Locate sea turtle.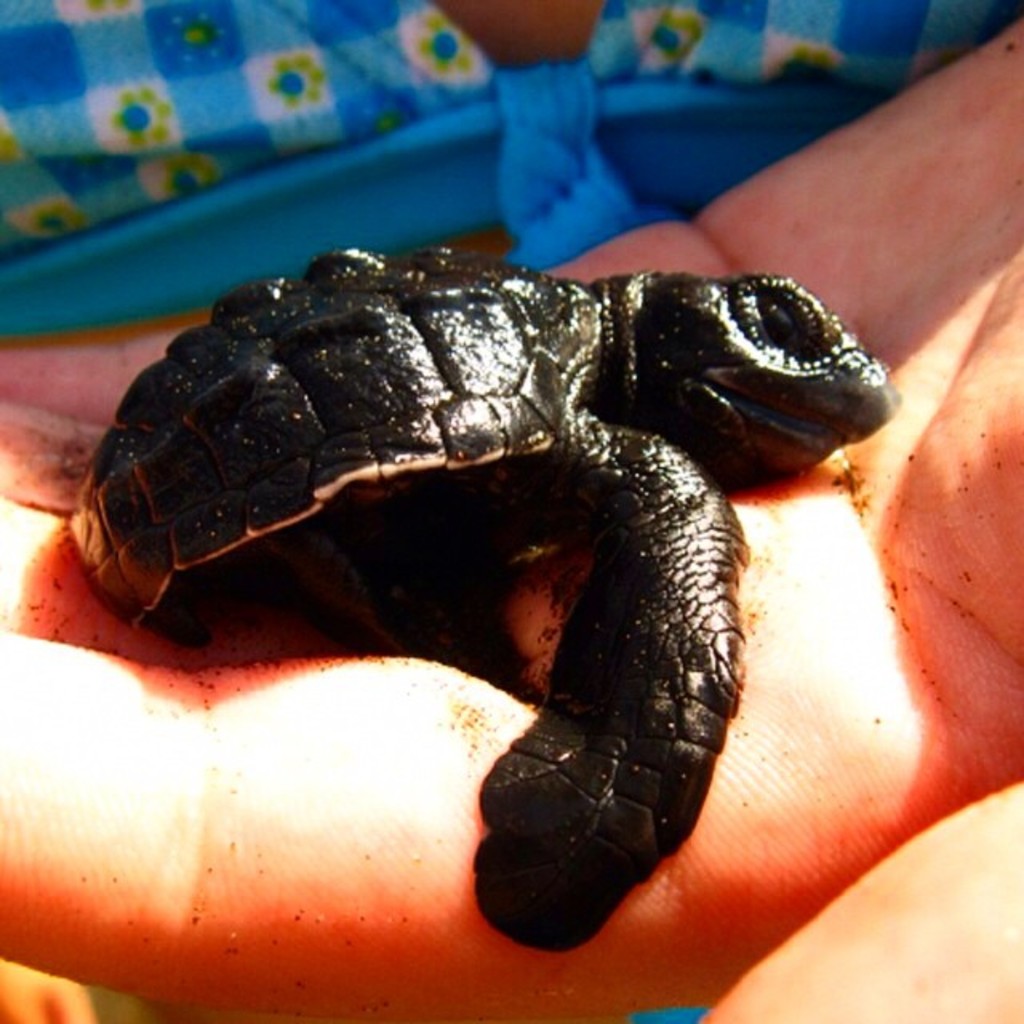
Bounding box: l=72, t=234, r=910, b=965.
